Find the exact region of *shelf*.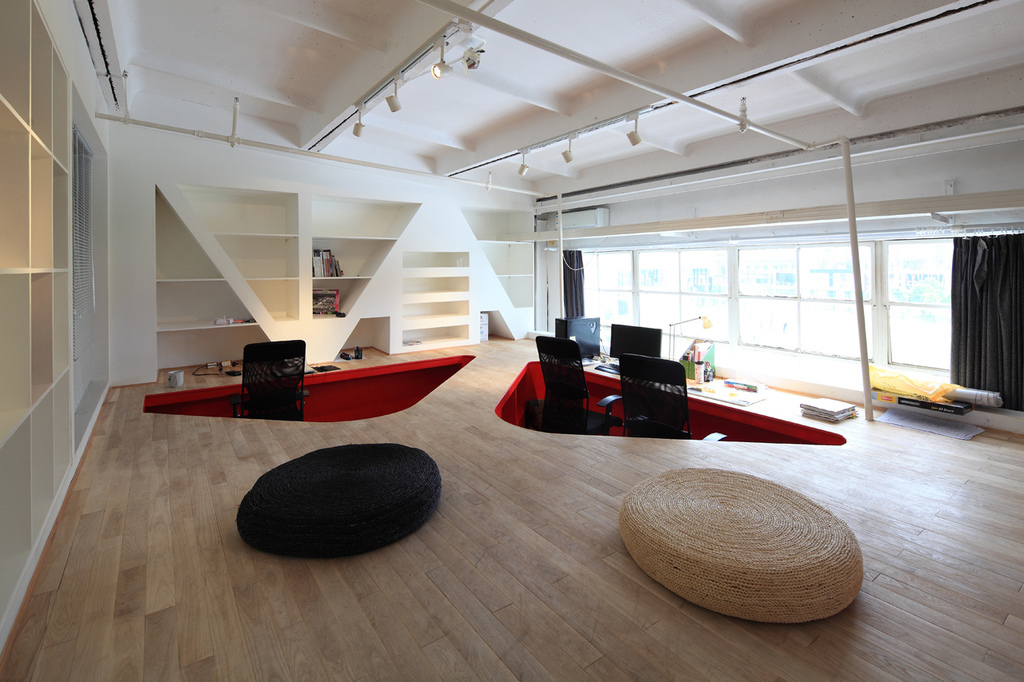
Exact region: bbox(149, 180, 295, 381).
